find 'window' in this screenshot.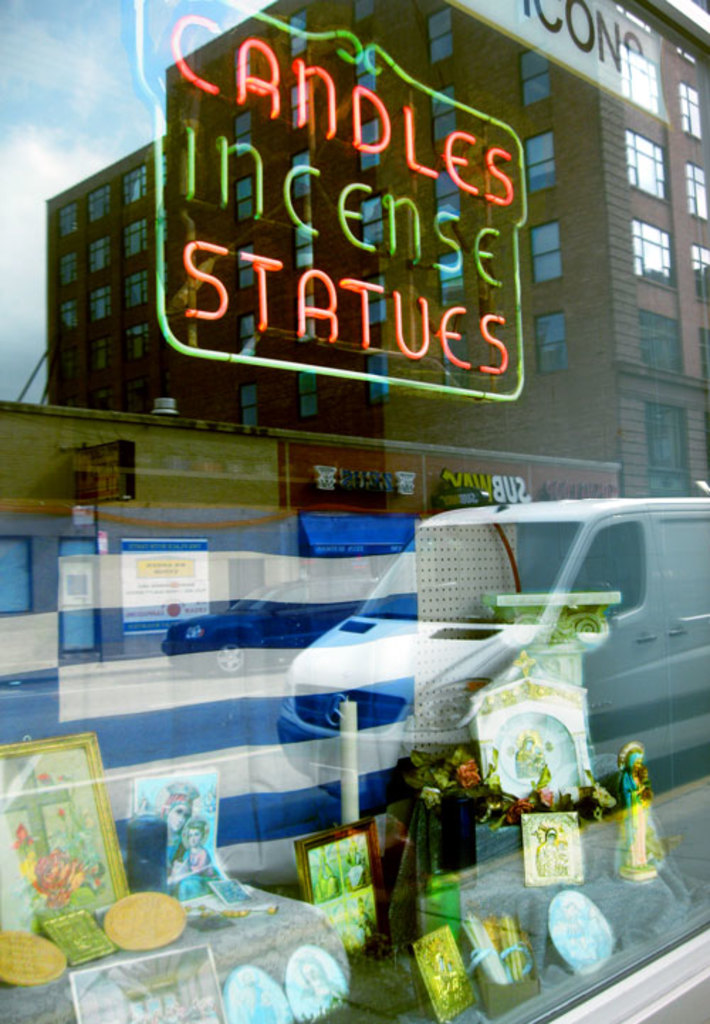
The bounding box for 'window' is bbox(436, 244, 470, 300).
